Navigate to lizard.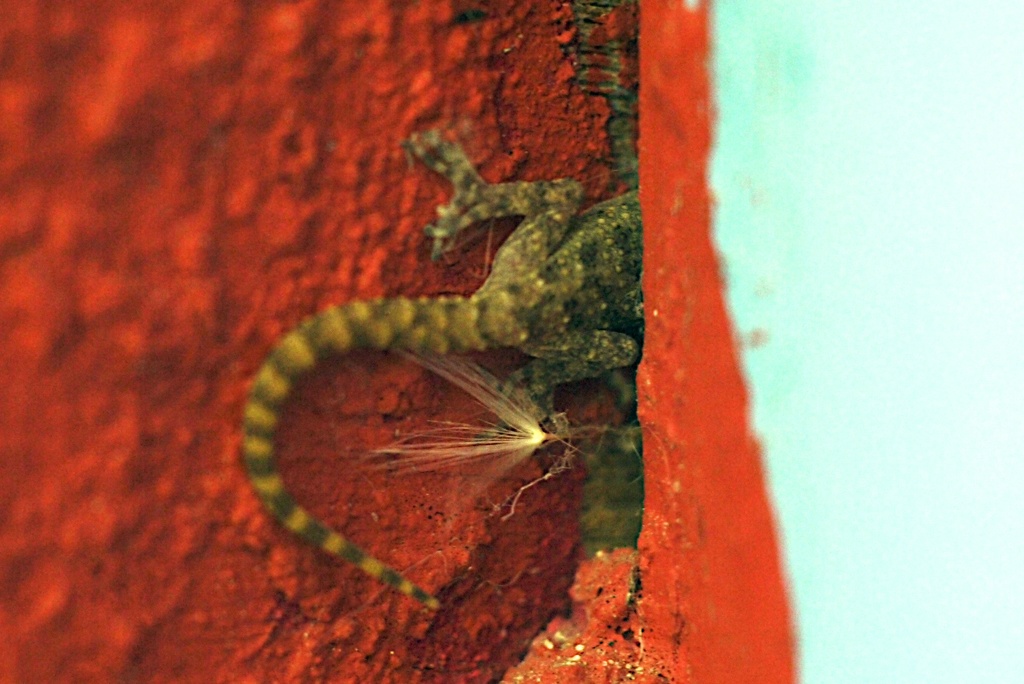
Navigation target: 241,130,639,614.
